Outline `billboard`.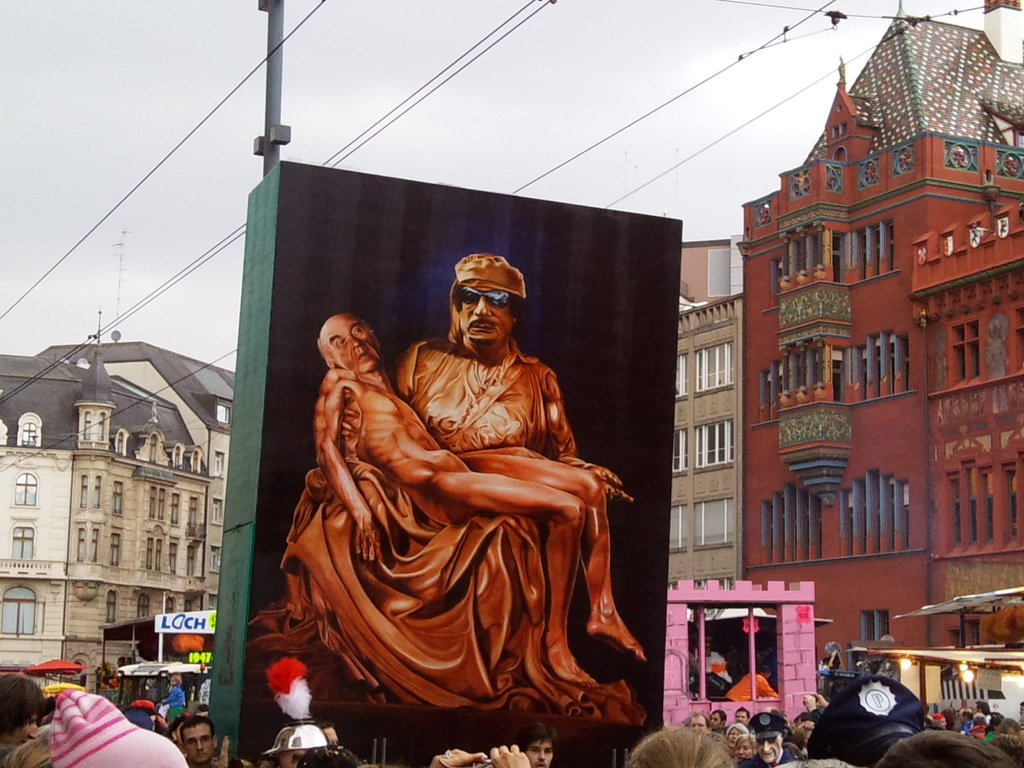
Outline: BBox(156, 600, 223, 636).
